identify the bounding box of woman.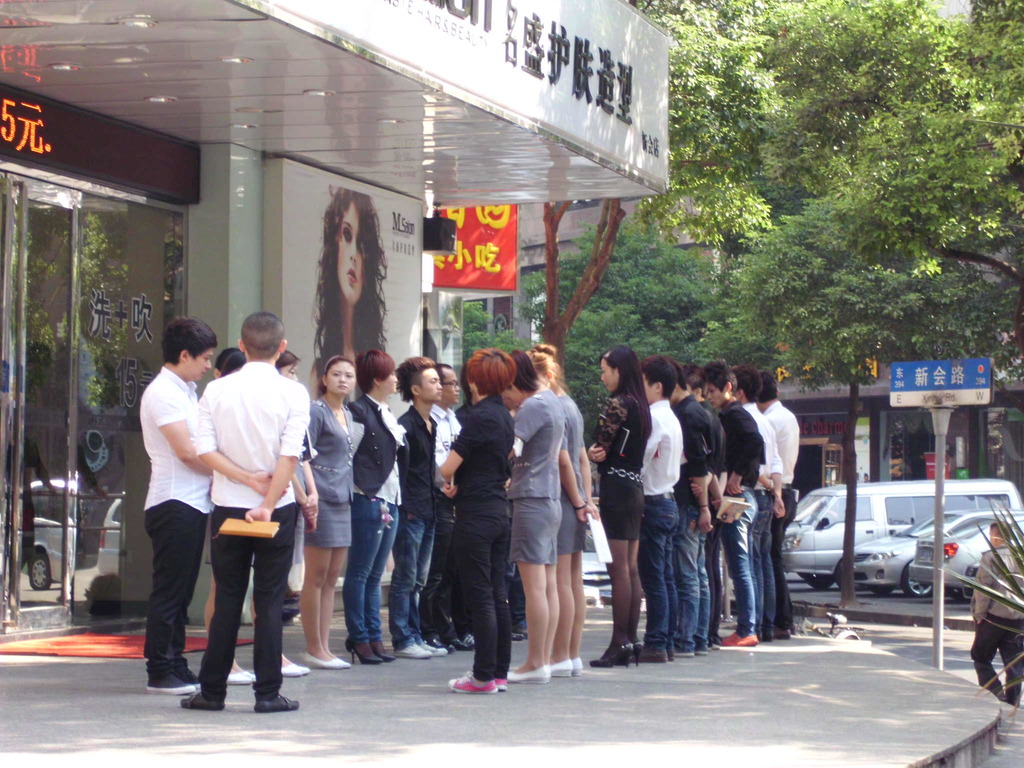
(left=298, top=355, right=357, bottom=668).
